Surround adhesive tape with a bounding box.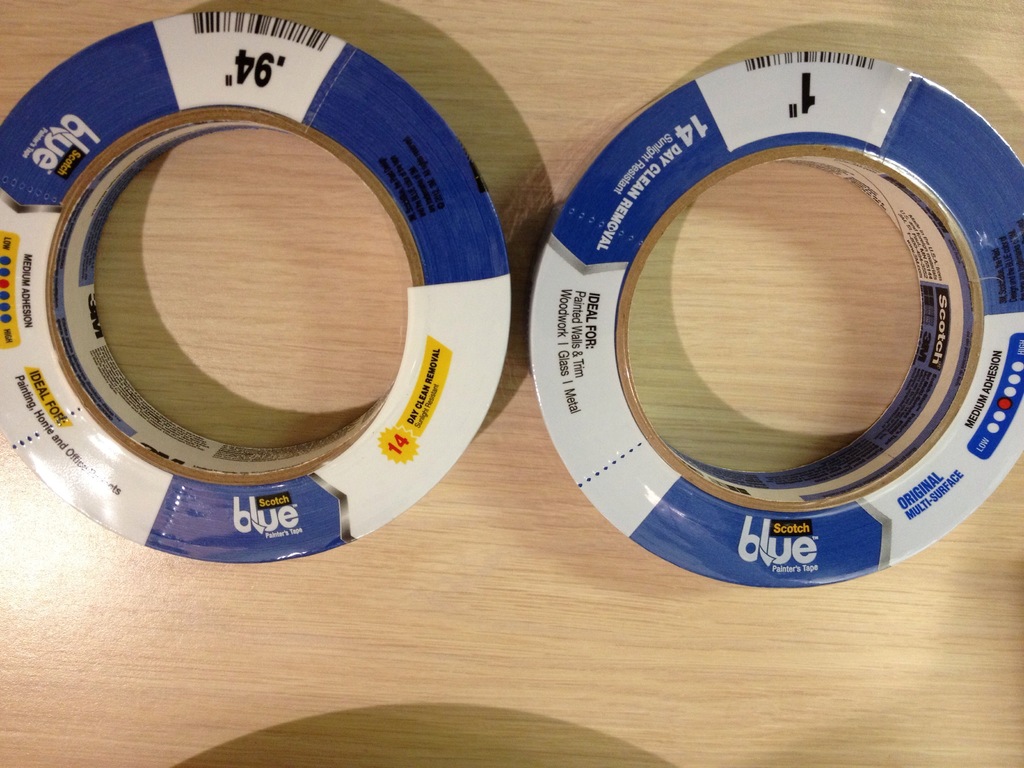
bbox=[0, 8, 514, 569].
